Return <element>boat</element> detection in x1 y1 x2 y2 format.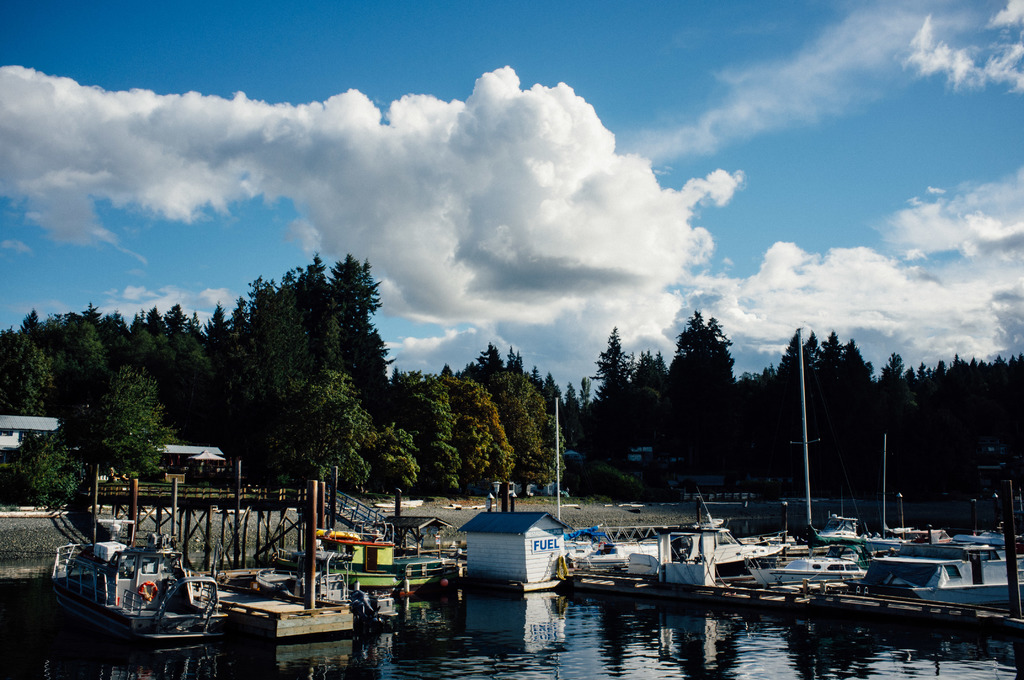
255 563 398 618.
